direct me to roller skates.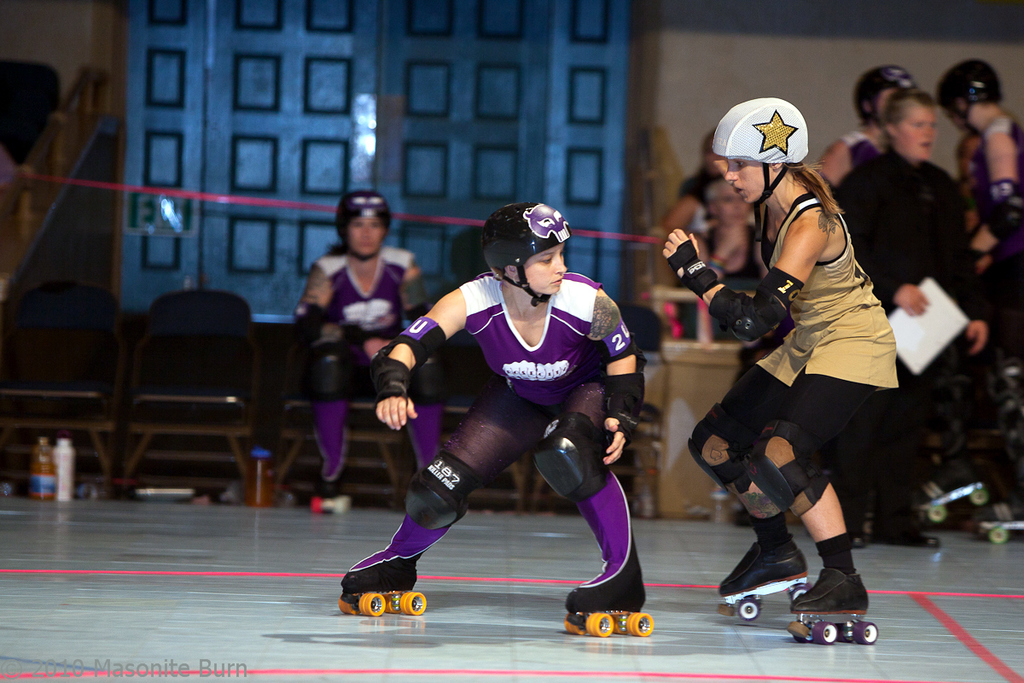
Direction: 335 558 426 617.
